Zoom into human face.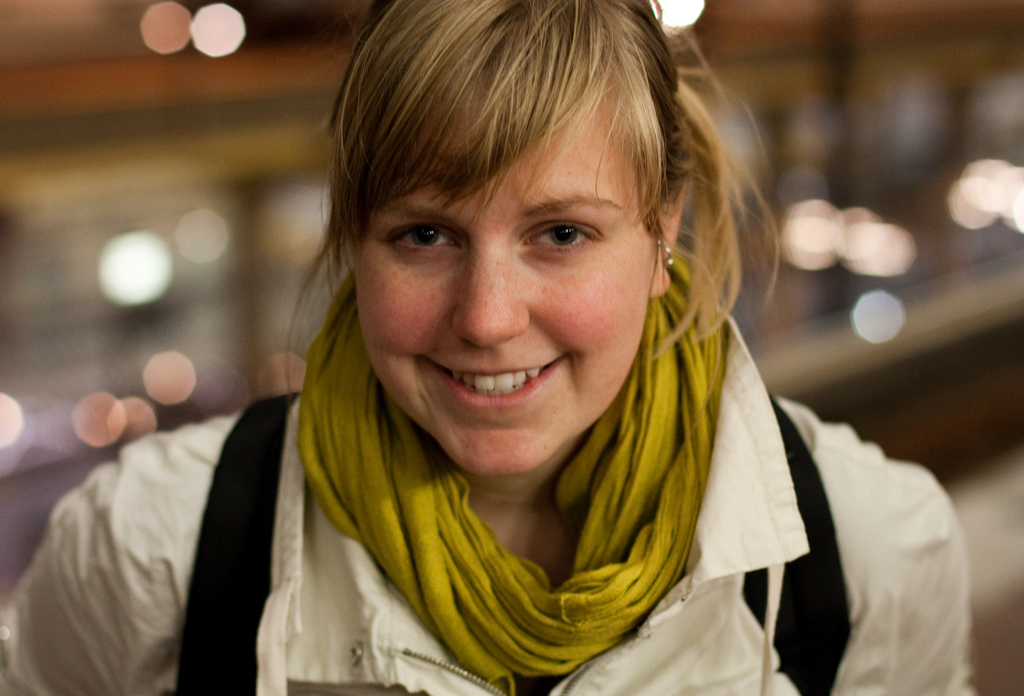
Zoom target: box=[346, 77, 682, 461].
